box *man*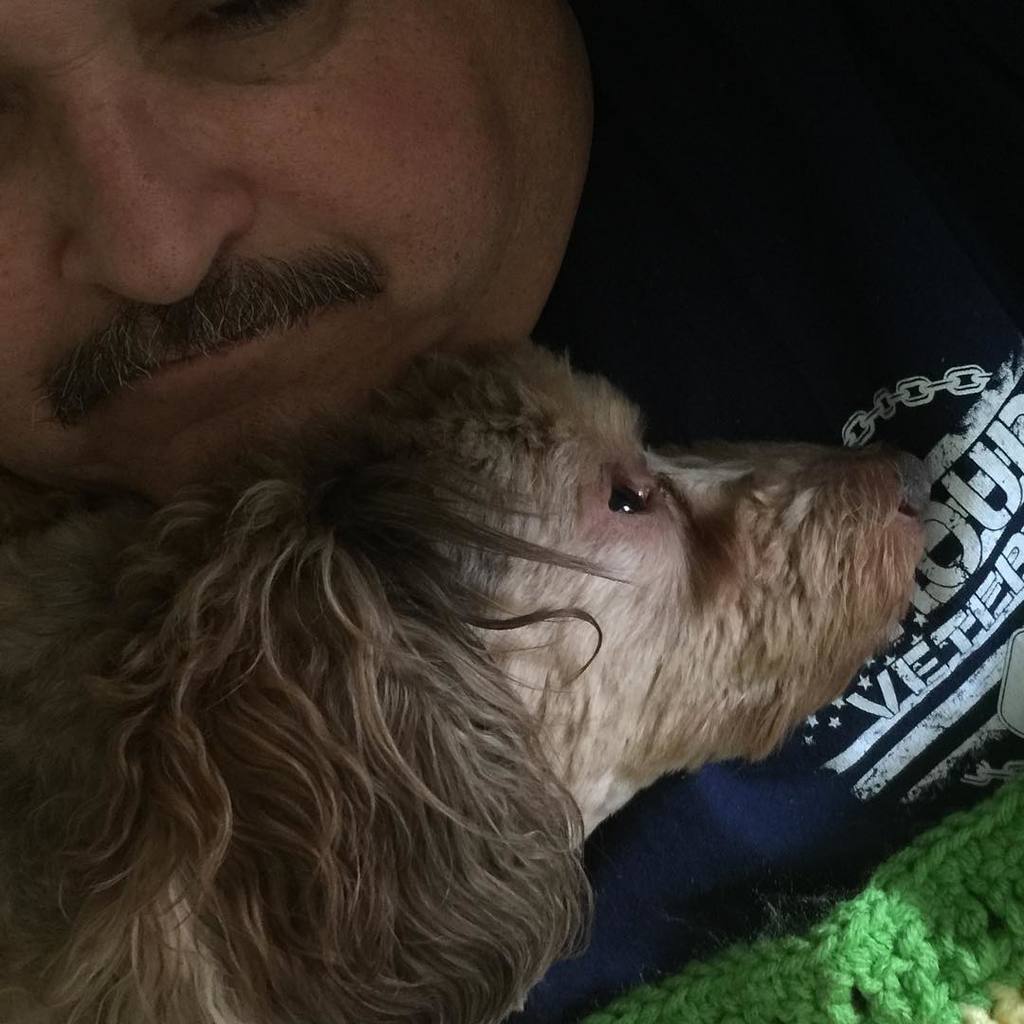
box=[0, 0, 1023, 1023]
